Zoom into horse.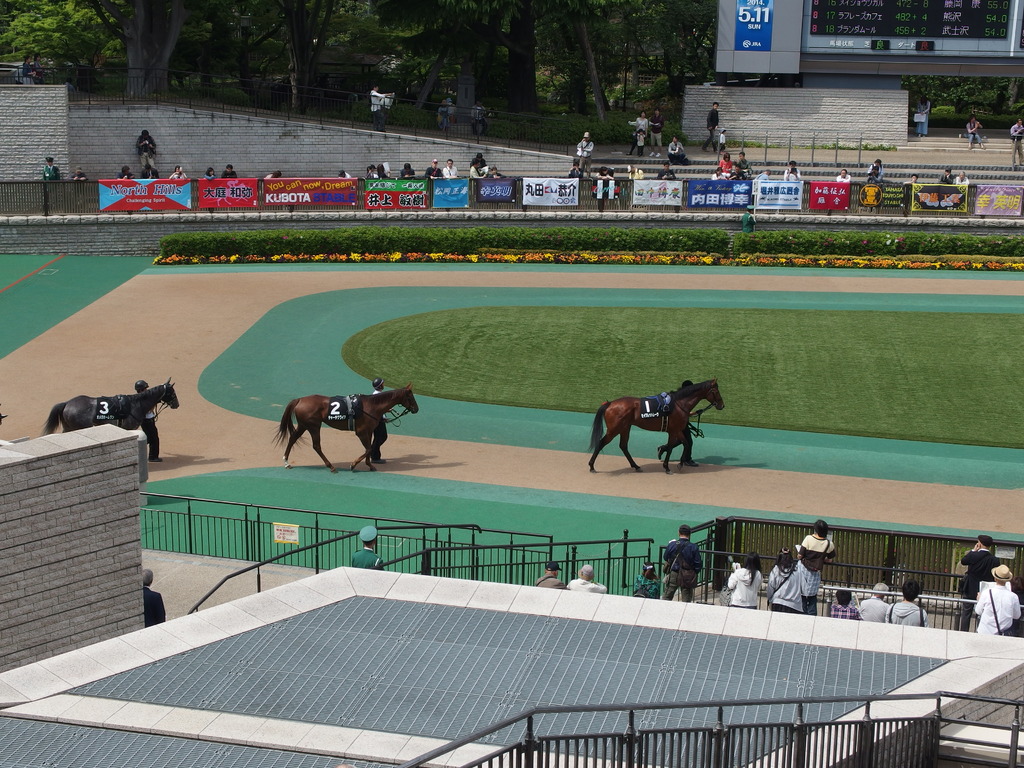
Zoom target: 269:382:420:470.
